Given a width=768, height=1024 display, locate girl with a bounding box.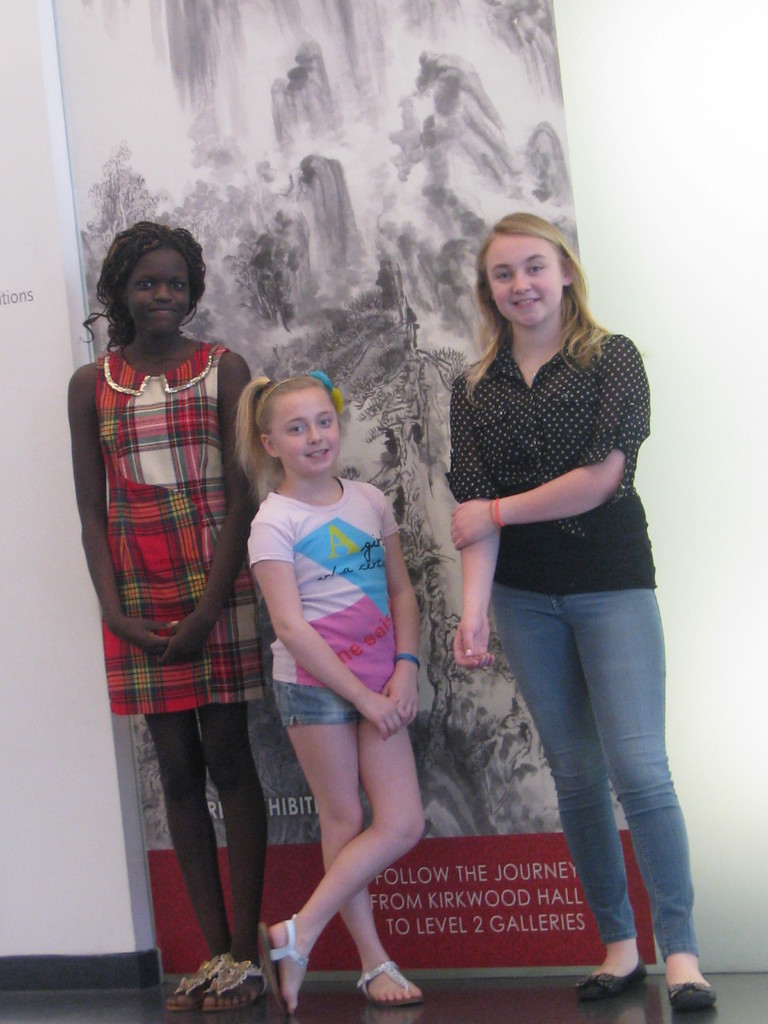
Located: 251, 369, 429, 1015.
